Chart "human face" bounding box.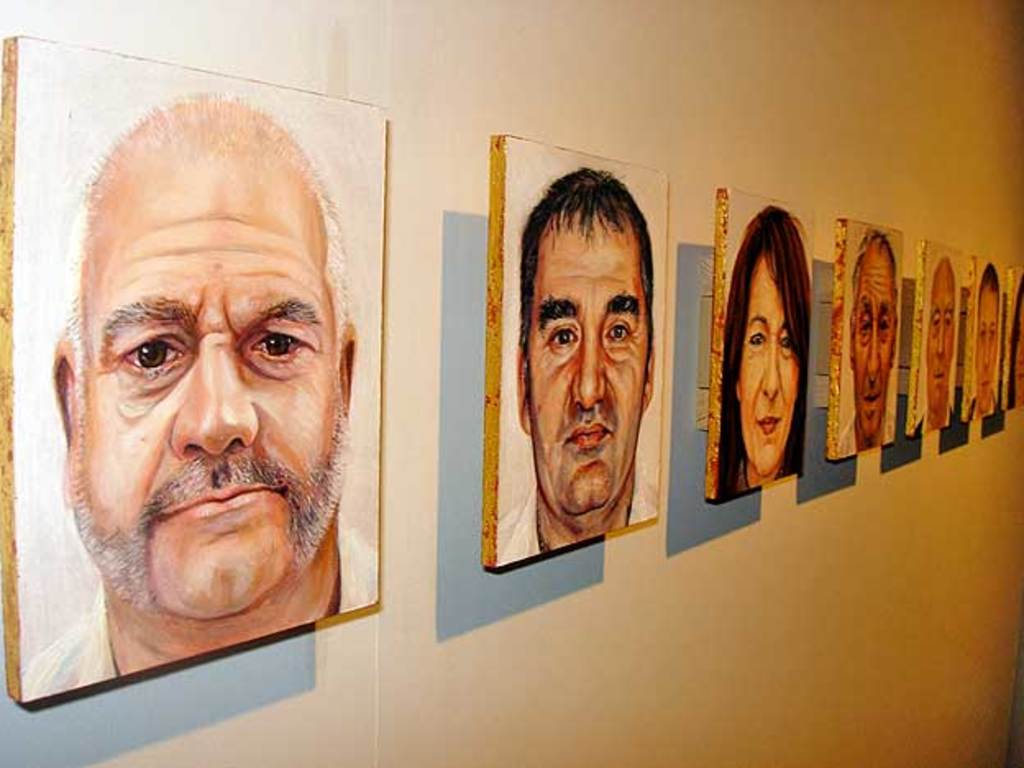
Charted: 66/144/341/620.
